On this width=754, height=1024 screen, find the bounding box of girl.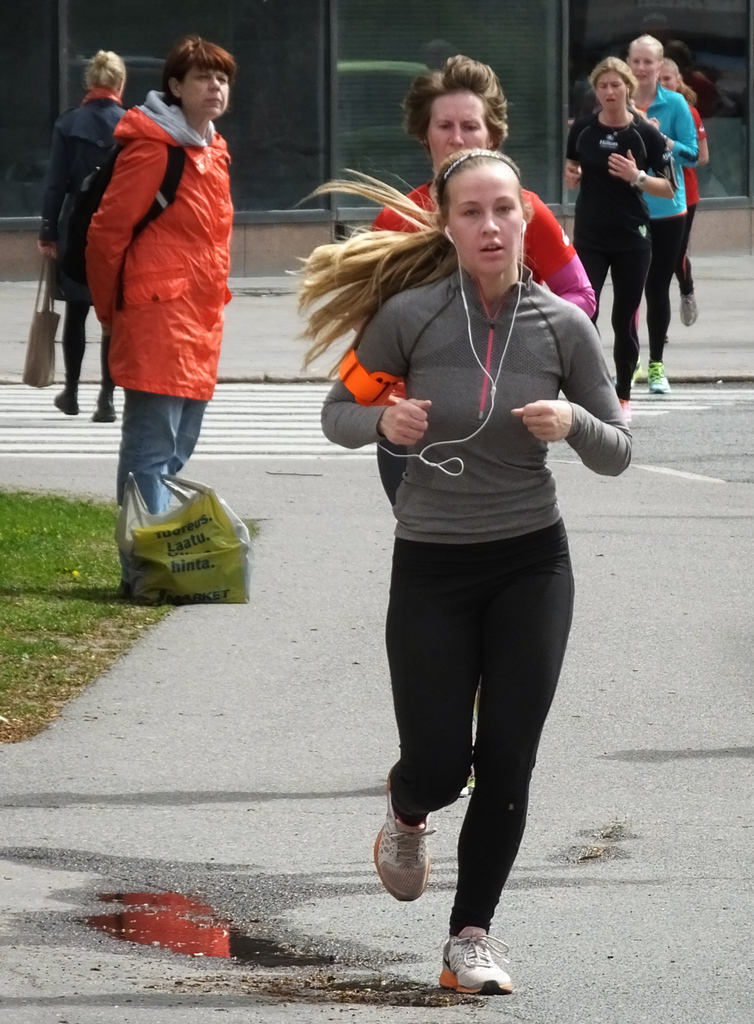
Bounding box: bbox=(570, 52, 684, 405).
